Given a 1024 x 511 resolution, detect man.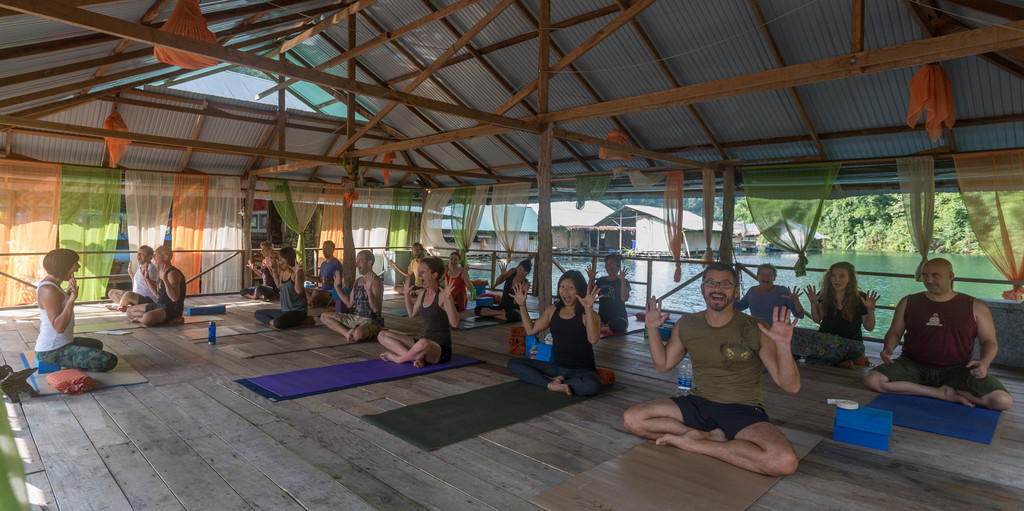
crop(322, 249, 383, 343).
